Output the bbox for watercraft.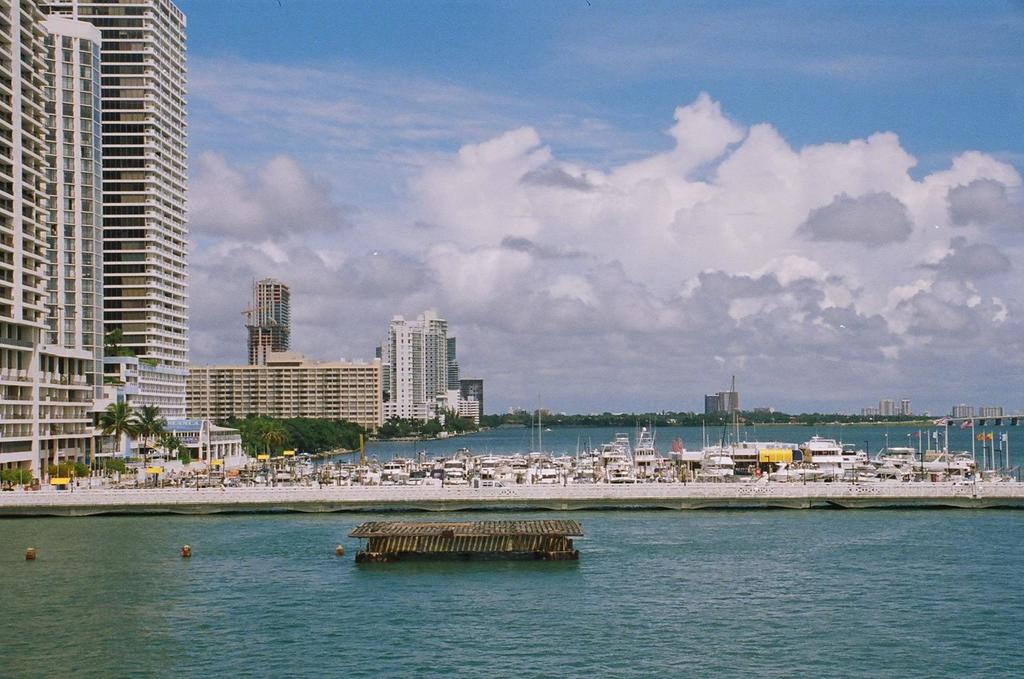
crop(482, 462, 513, 485).
